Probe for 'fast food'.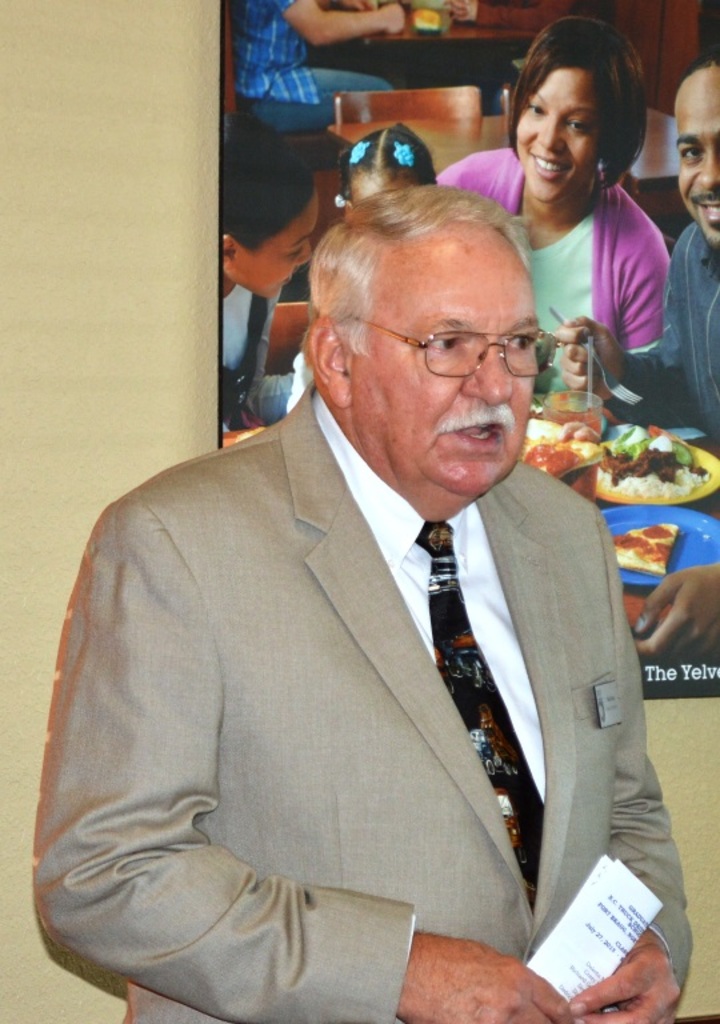
Probe result: BBox(593, 413, 709, 501).
